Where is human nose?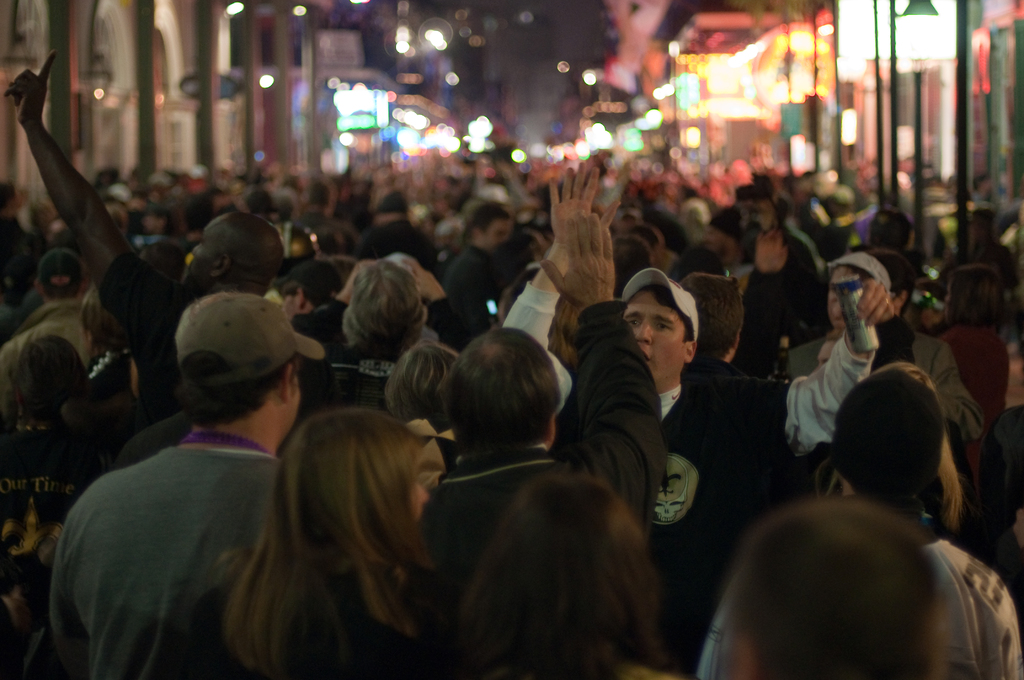
bbox=[640, 317, 652, 342].
